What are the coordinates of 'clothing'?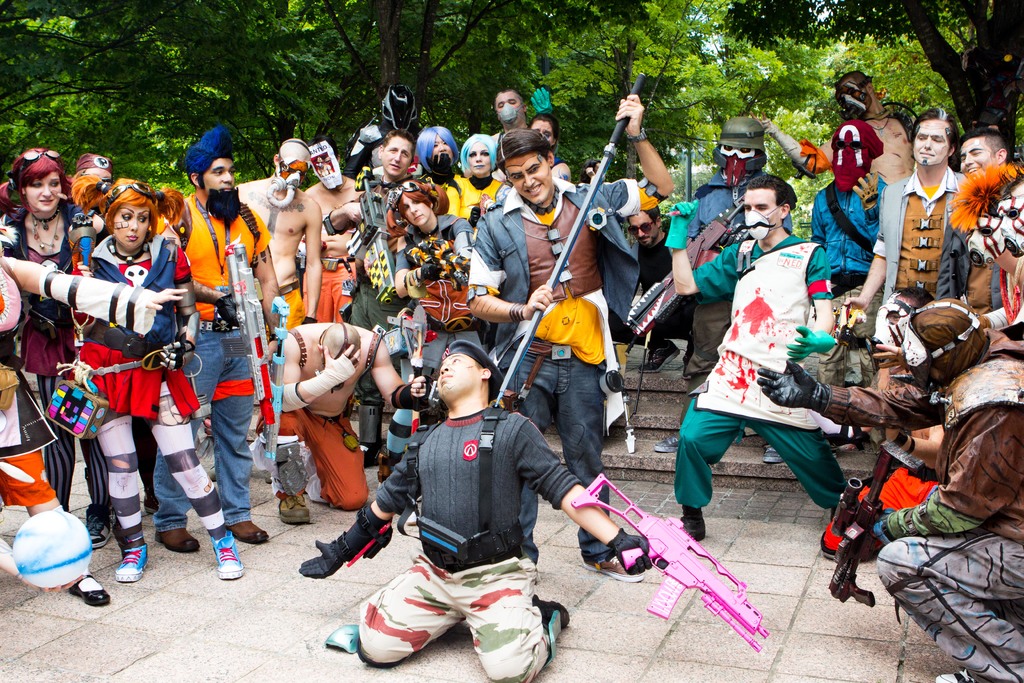
x1=81 y1=225 x2=186 y2=525.
